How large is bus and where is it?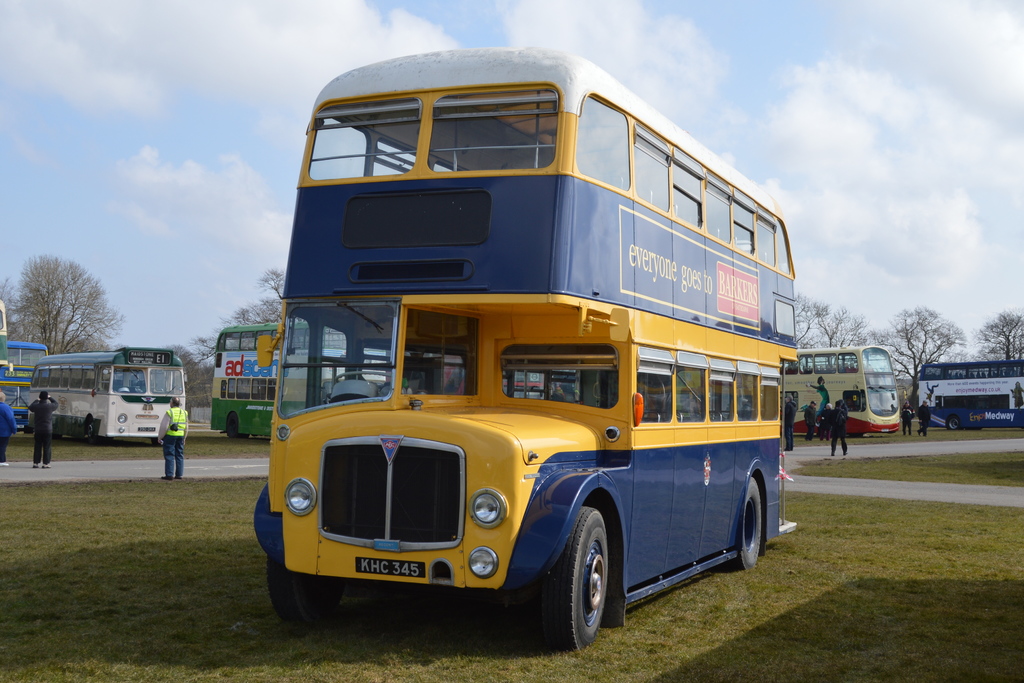
Bounding box: 26/341/189/436.
